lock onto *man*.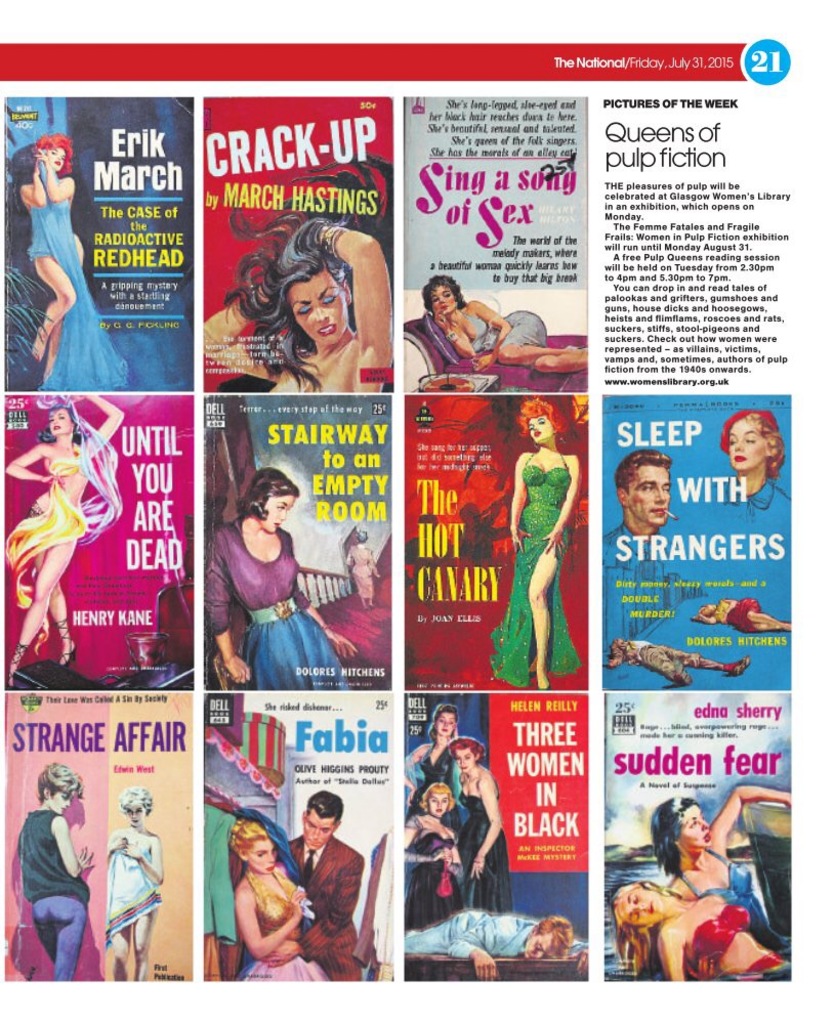
Locked: box(280, 794, 376, 971).
